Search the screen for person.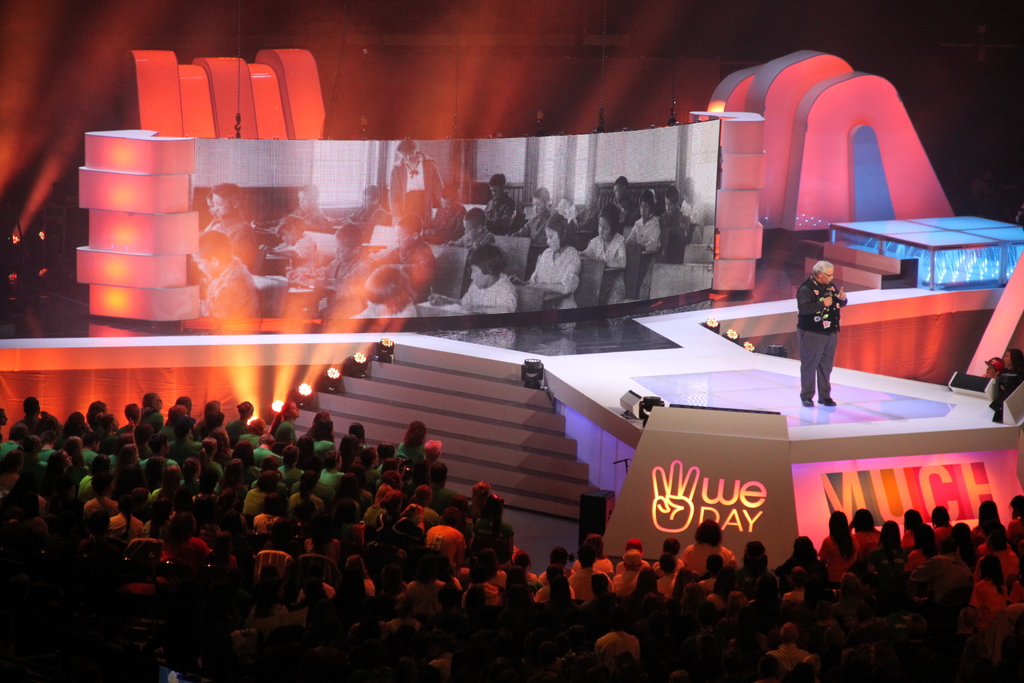
Found at pyautogui.locateOnScreen(694, 558, 719, 589).
